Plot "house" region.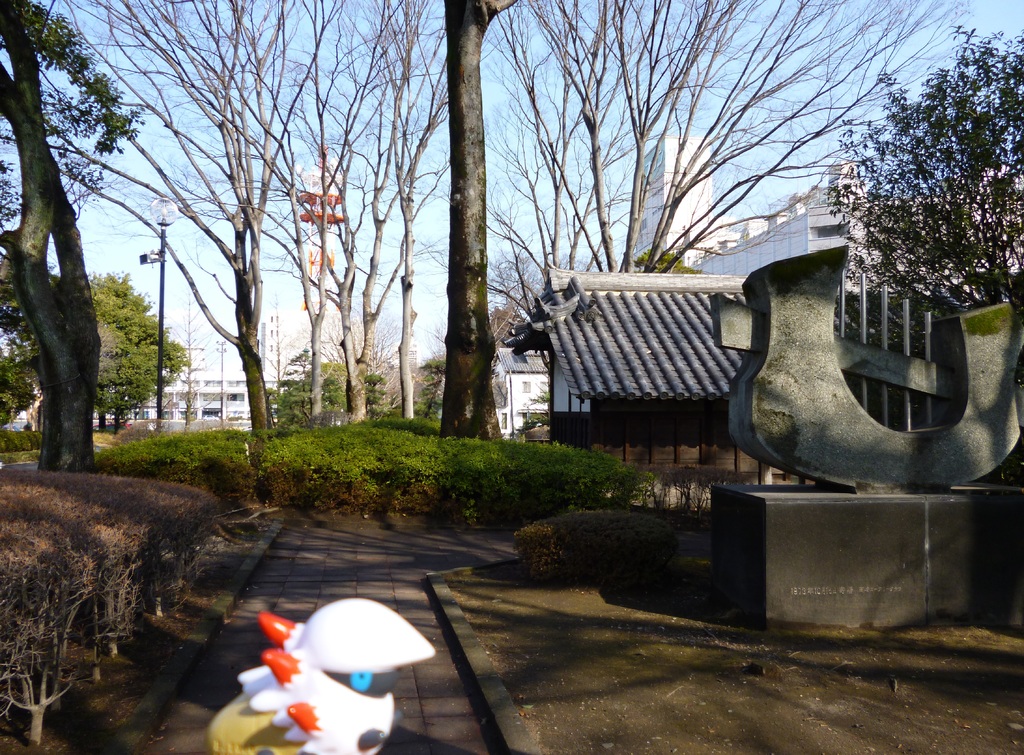
Plotted at 692 161 1023 274.
